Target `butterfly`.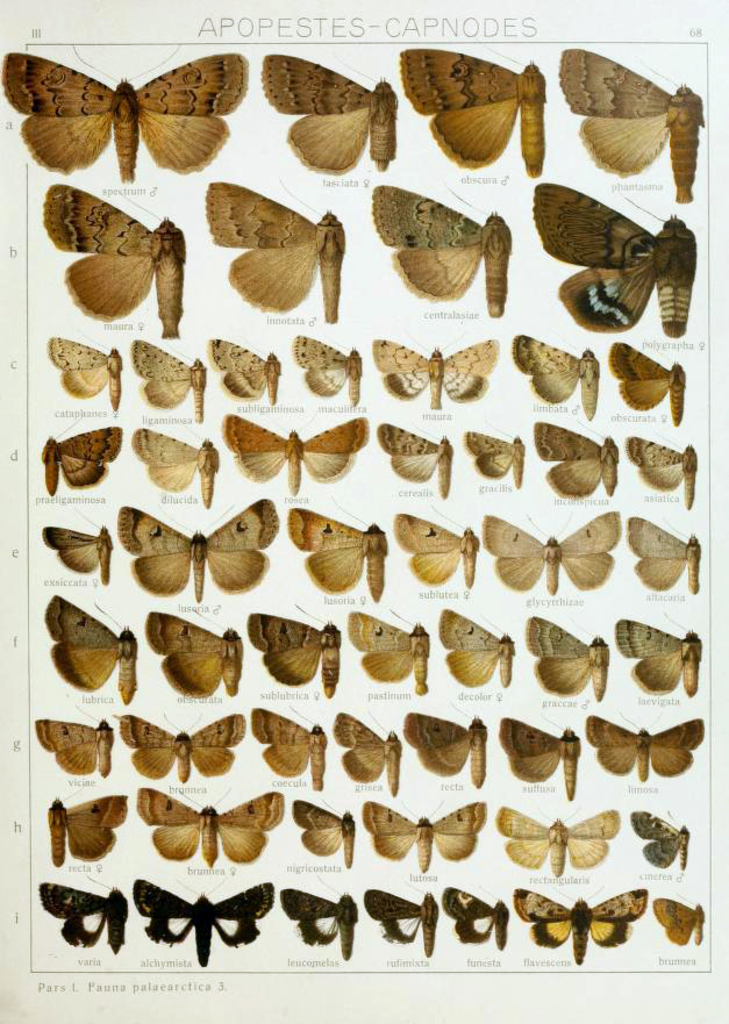
Target region: [362, 889, 428, 954].
